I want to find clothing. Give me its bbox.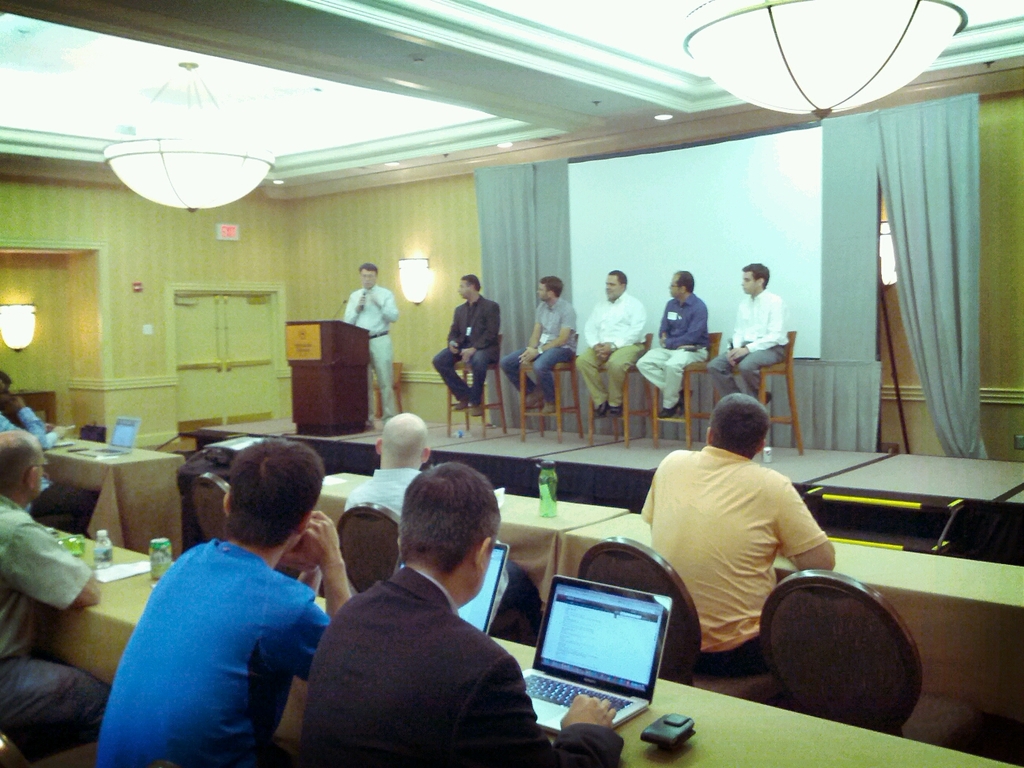
579/291/661/409.
